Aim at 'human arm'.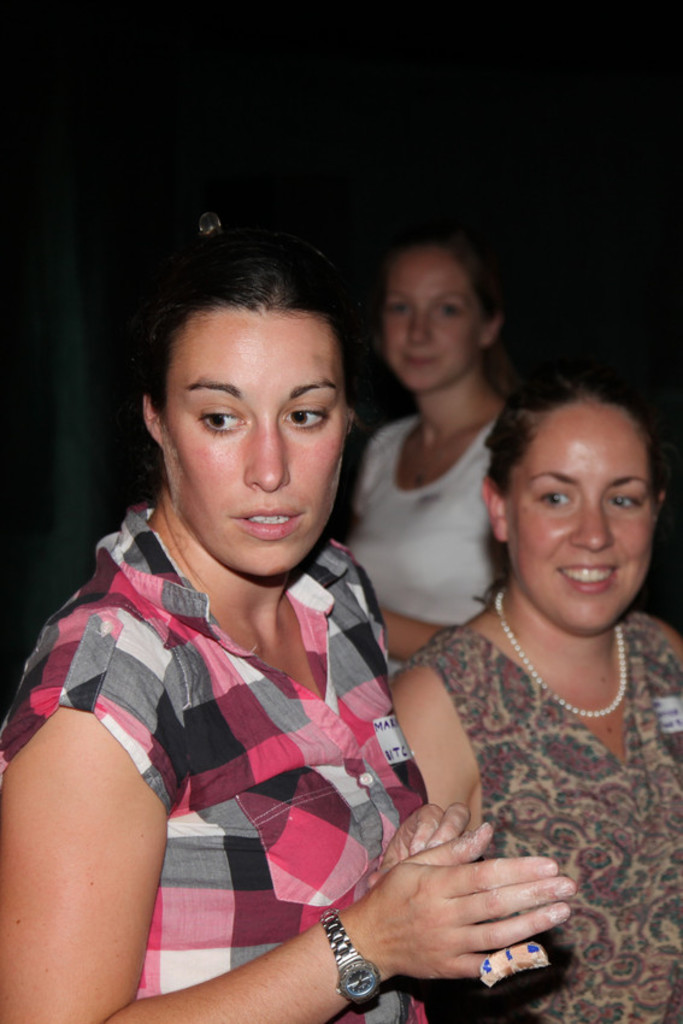
Aimed at box(317, 542, 495, 864).
